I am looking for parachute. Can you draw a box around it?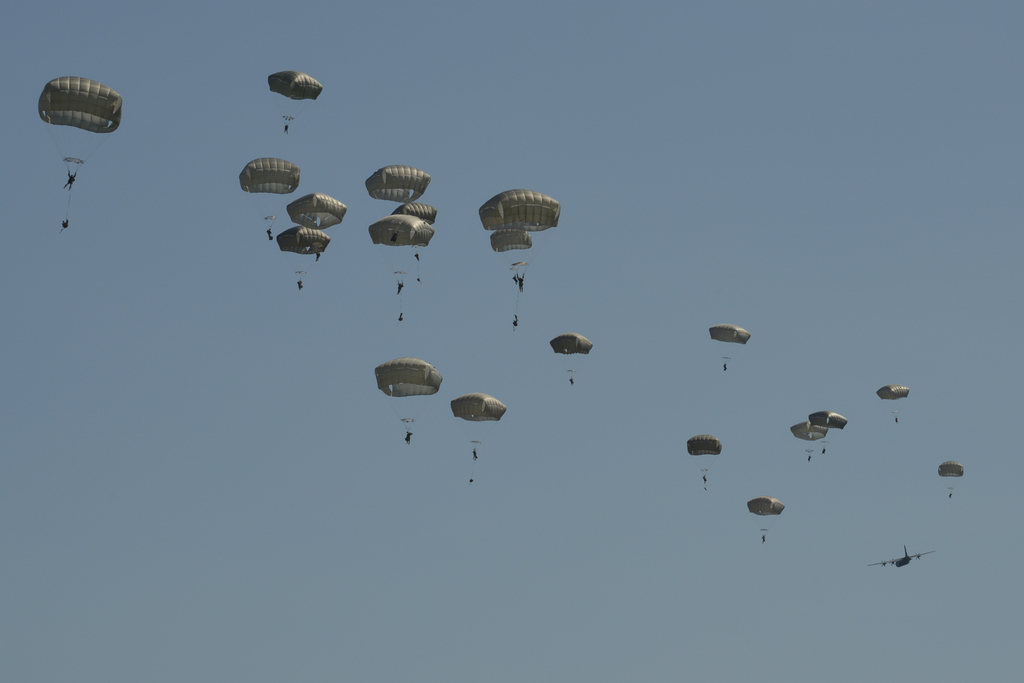
Sure, the bounding box is [left=369, top=215, right=434, bottom=322].
